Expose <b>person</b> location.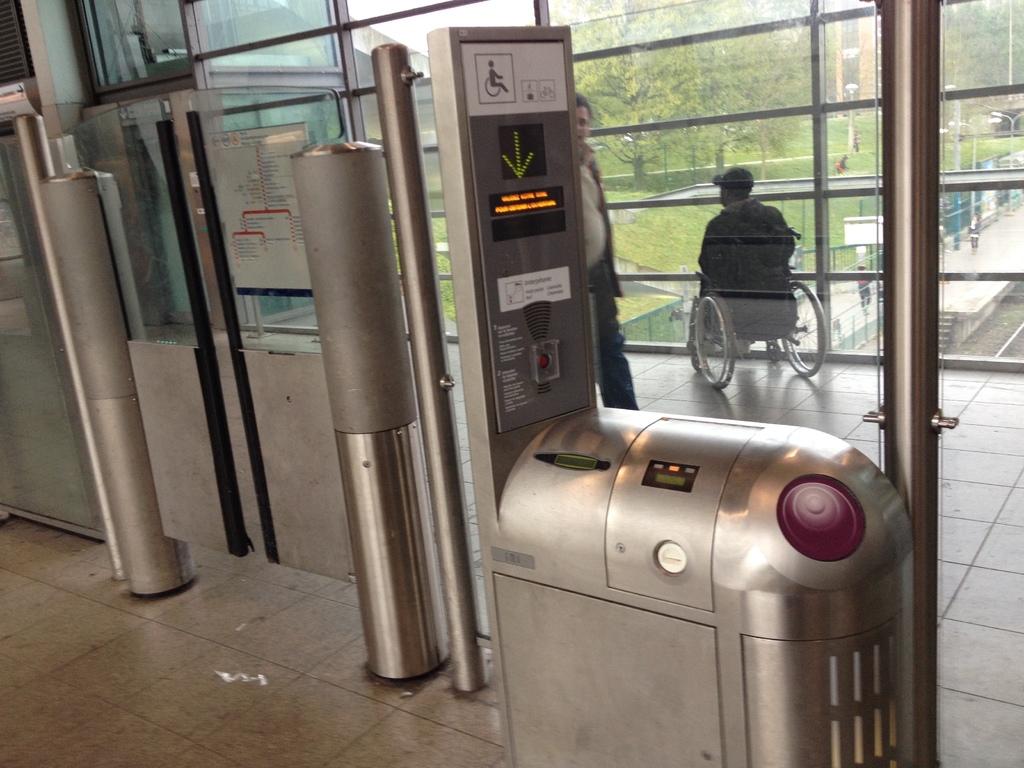
Exposed at pyautogui.locateOnScreen(571, 89, 639, 413).
